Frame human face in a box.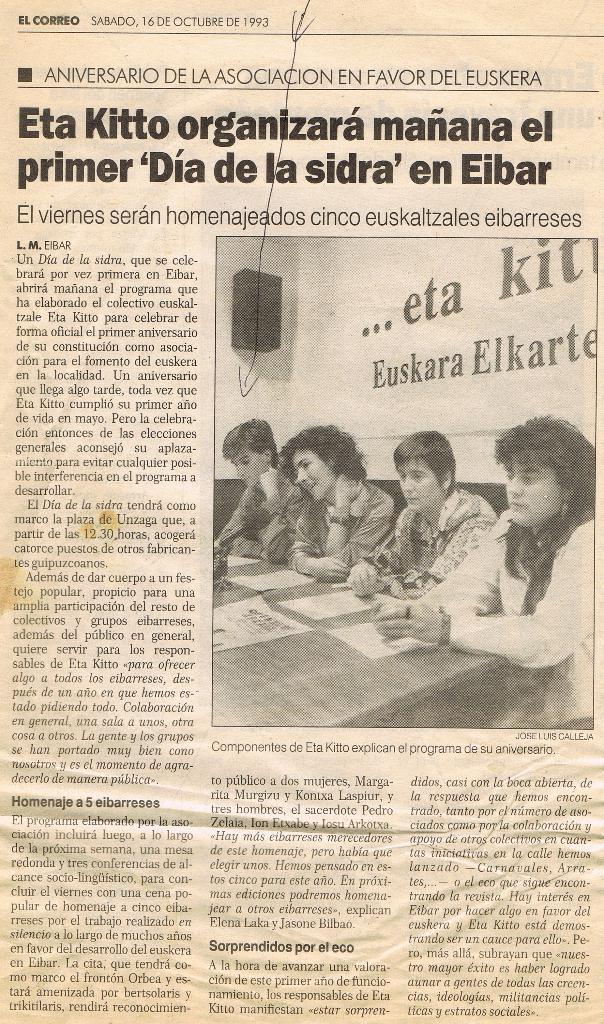
crop(404, 449, 444, 515).
